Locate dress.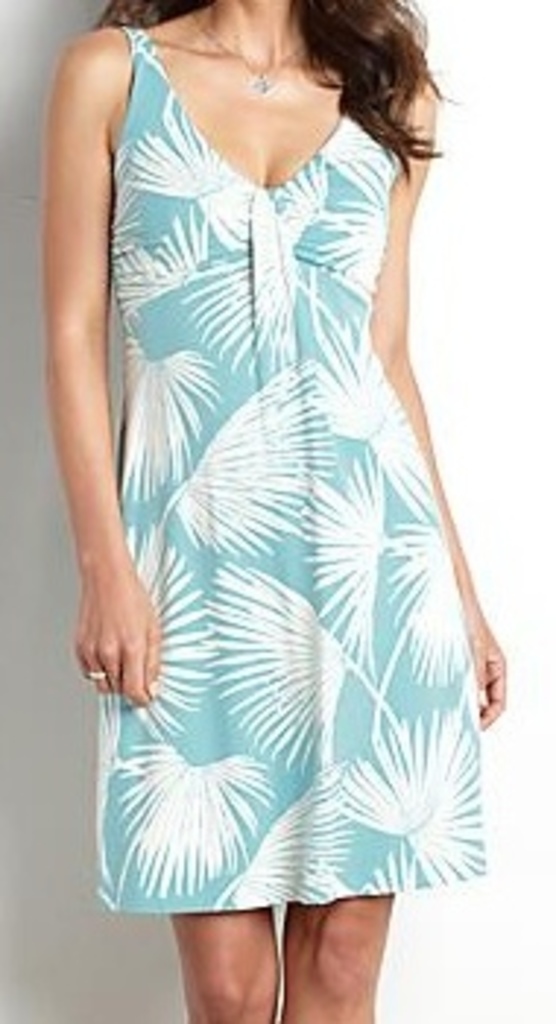
Bounding box: (x1=97, y1=12, x2=483, y2=913).
